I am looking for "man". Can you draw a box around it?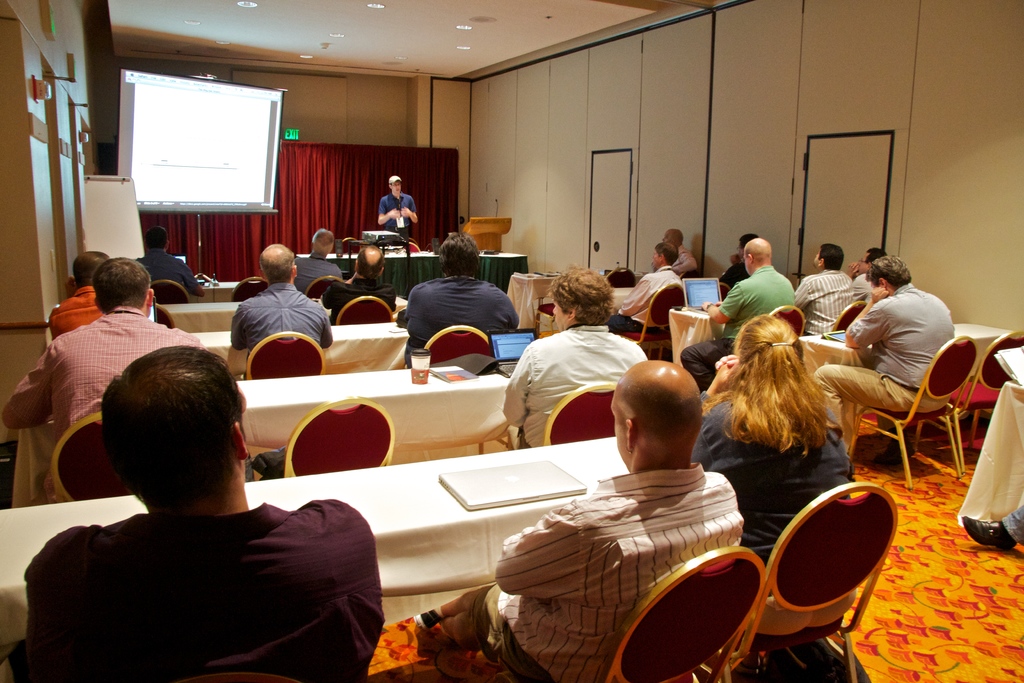
Sure, the bounding box is x1=655 y1=223 x2=692 y2=284.
